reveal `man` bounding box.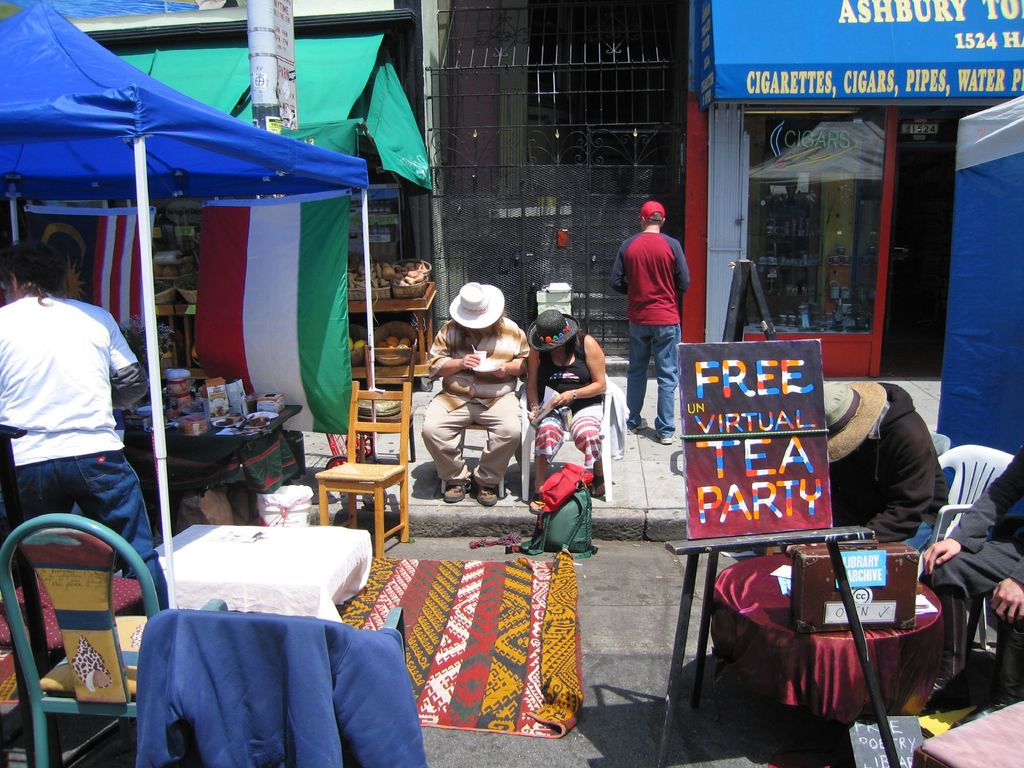
Revealed: BBox(916, 445, 1023, 735).
